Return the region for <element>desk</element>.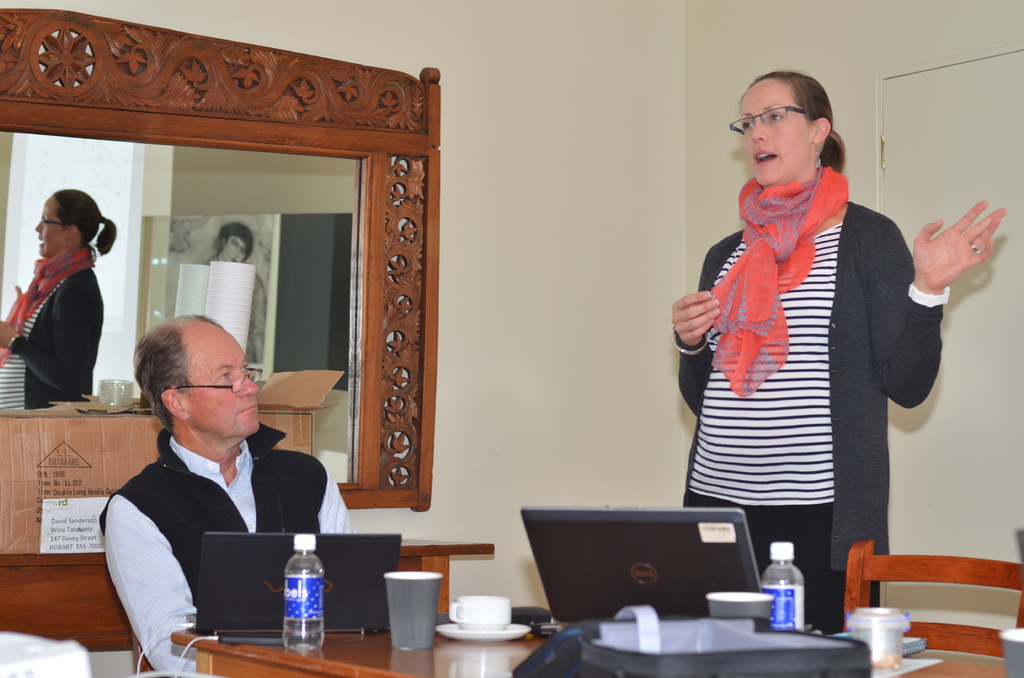
box=[169, 636, 1004, 675].
